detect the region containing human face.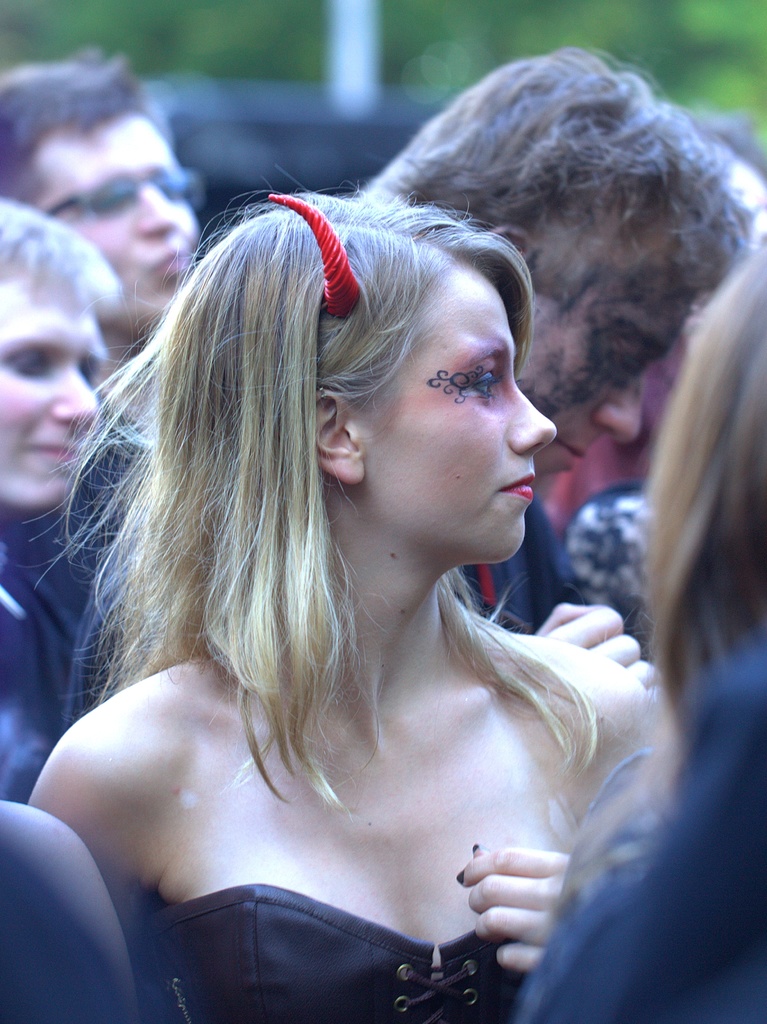
bbox(0, 257, 102, 521).
